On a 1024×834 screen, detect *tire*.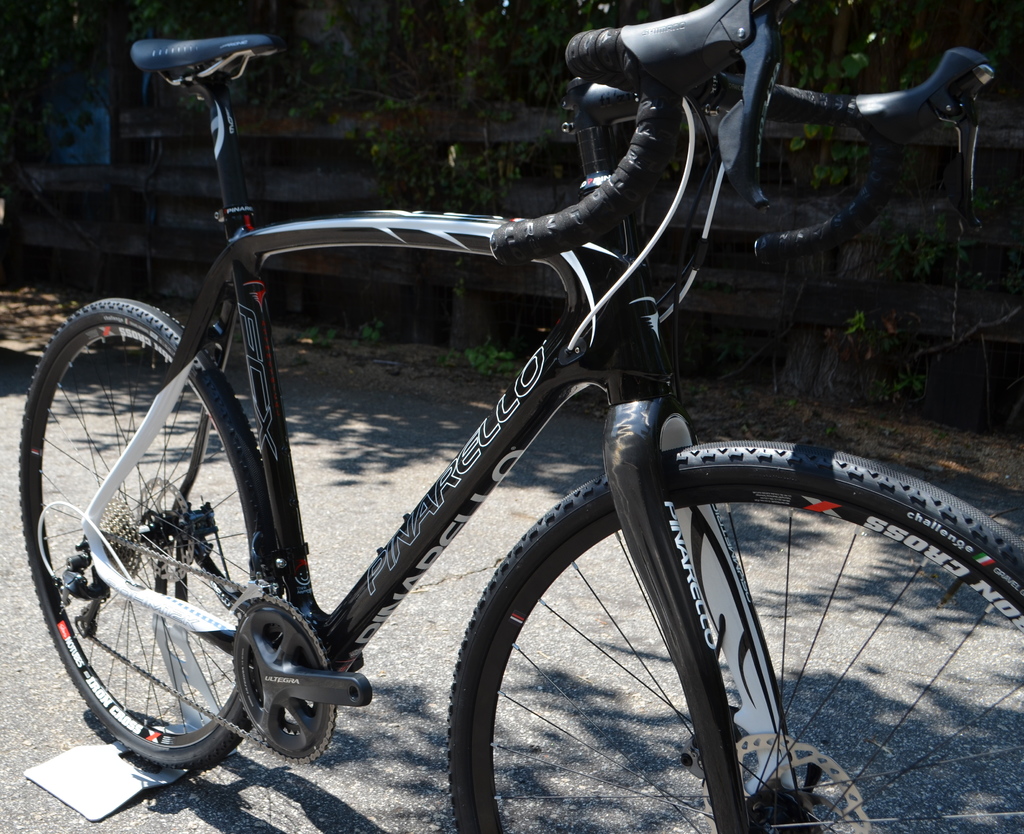
<region>14, 298, 296, 769</region>.
